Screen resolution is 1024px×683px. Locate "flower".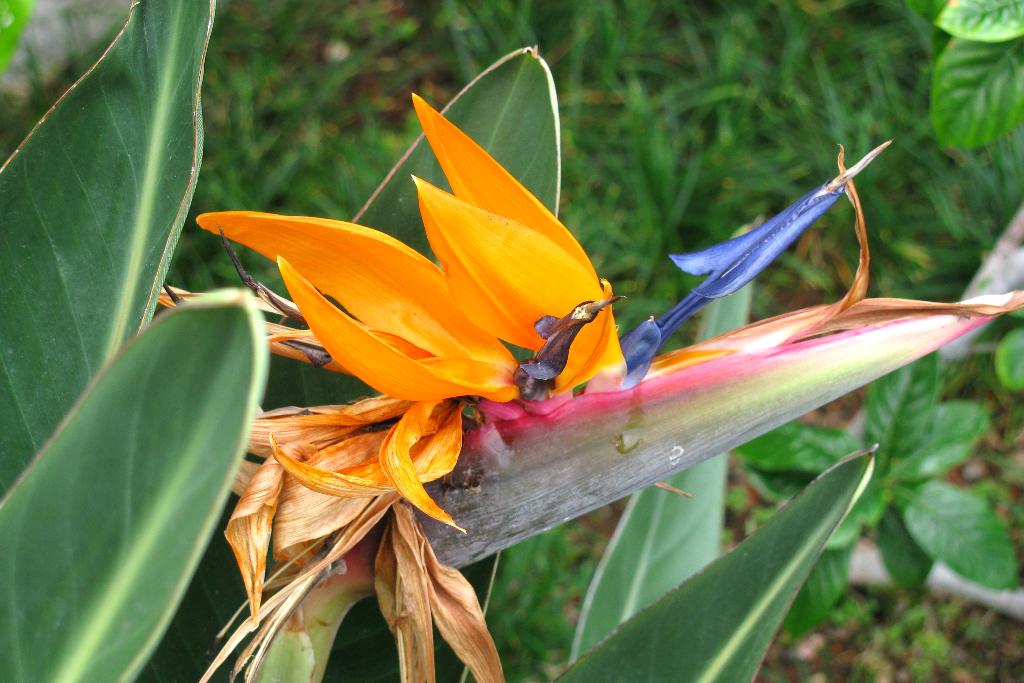
bbox=[225, 78, 643, 431].
